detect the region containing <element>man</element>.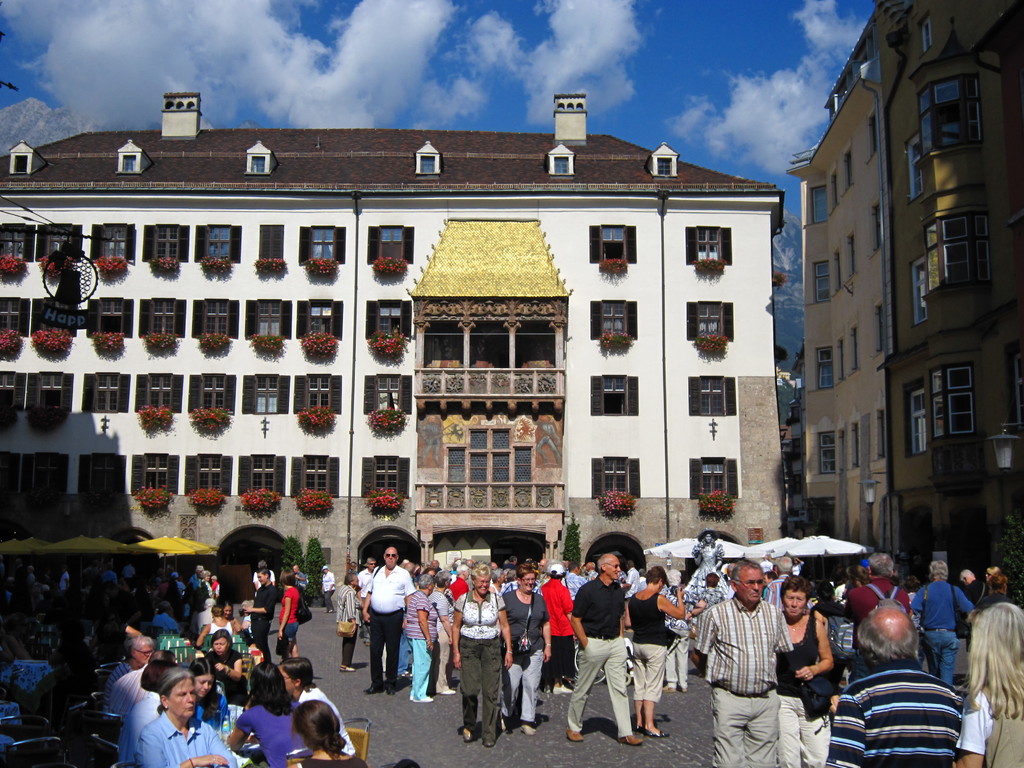
l=505, t=554, r=516, b=571.
